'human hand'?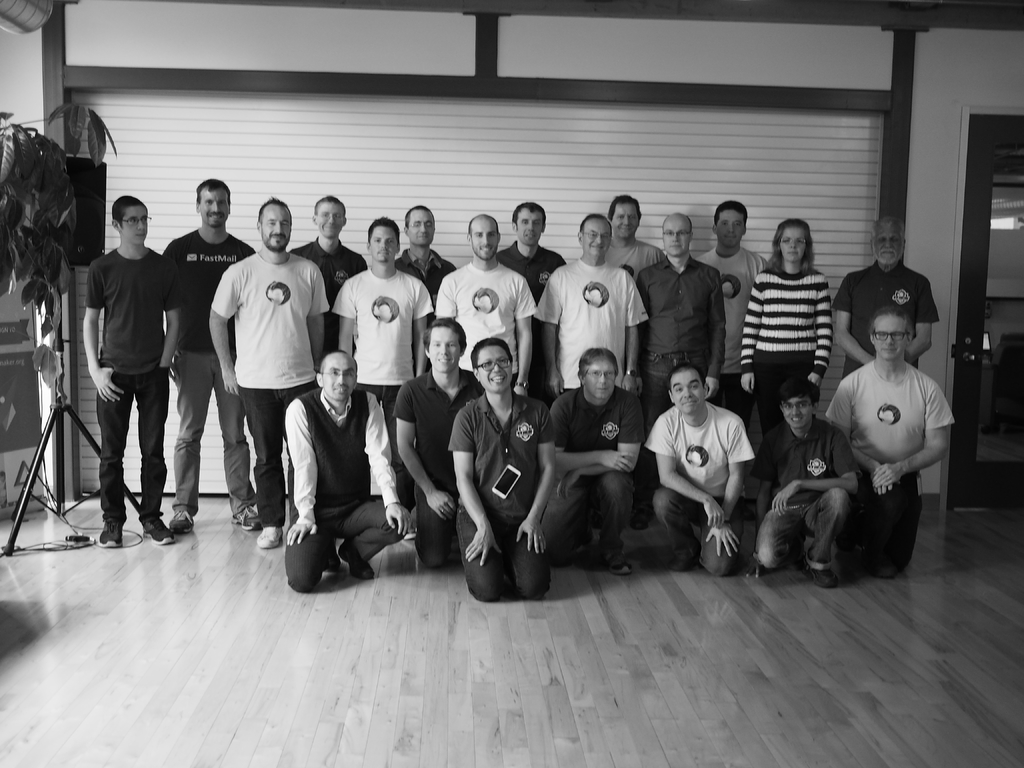
BBox(542, 370, 566, 403)
